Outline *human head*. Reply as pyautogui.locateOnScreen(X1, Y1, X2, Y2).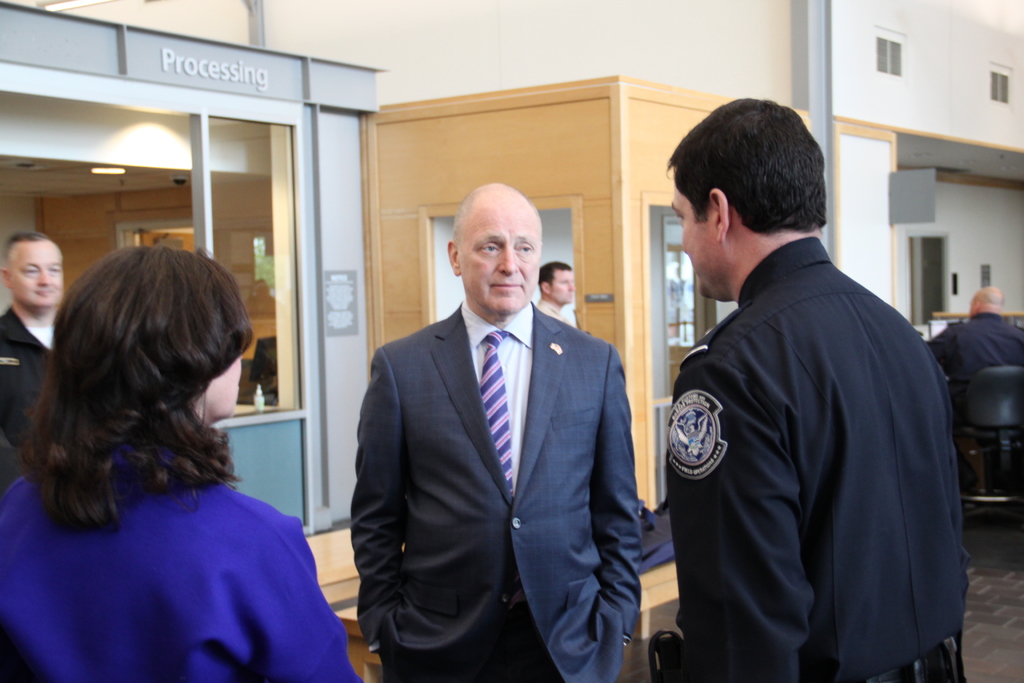
pyautogui.locateOnScreen(539, 261, 573, 307).
